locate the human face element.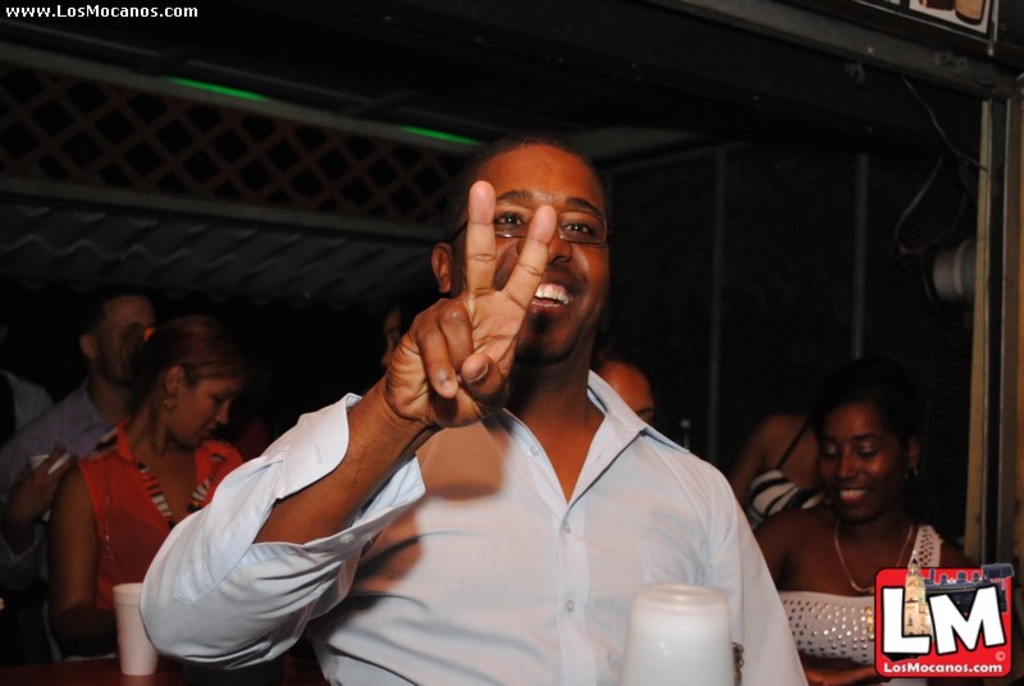
Element bbox: {"left": 172, "top": 369, "right": 244, "bottom": 444}.
